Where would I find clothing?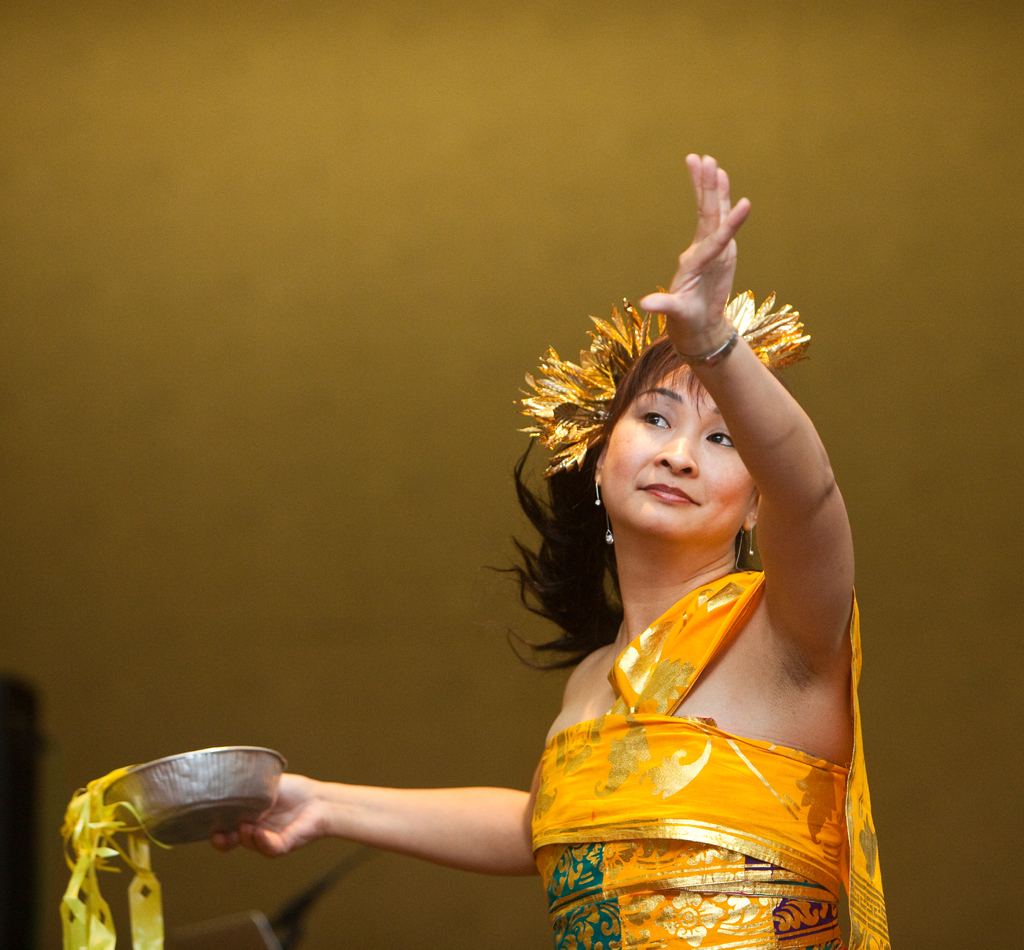
At box=[525, 471, 892, 924].
